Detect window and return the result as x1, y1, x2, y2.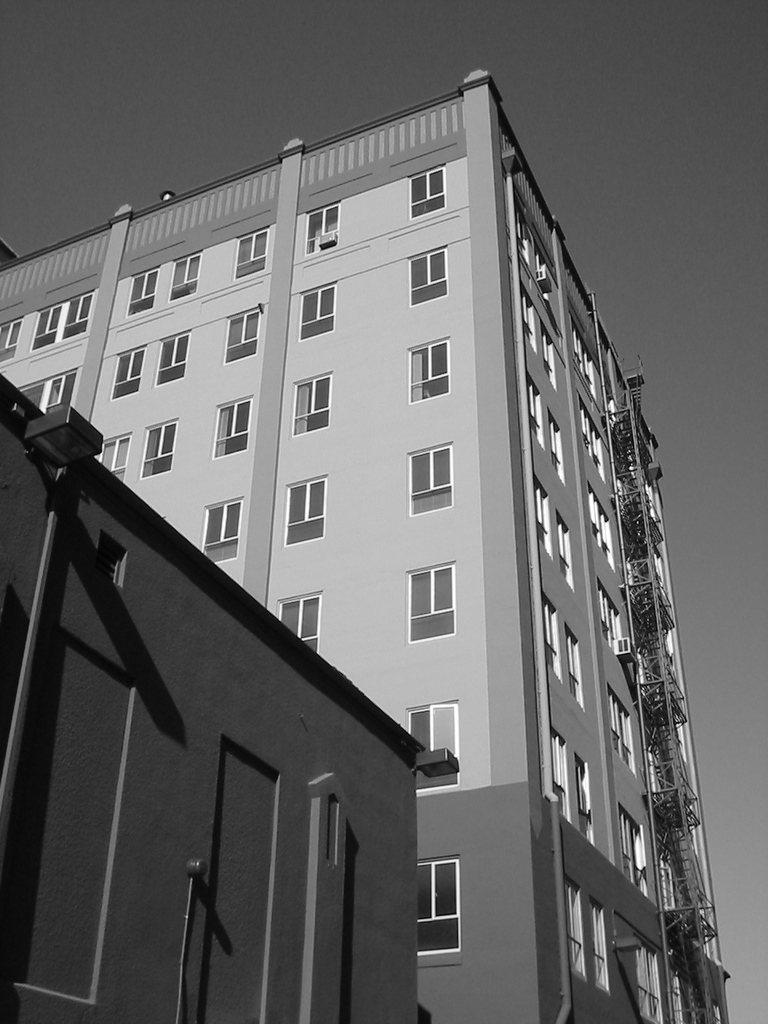
208, 489, 243, 568.
